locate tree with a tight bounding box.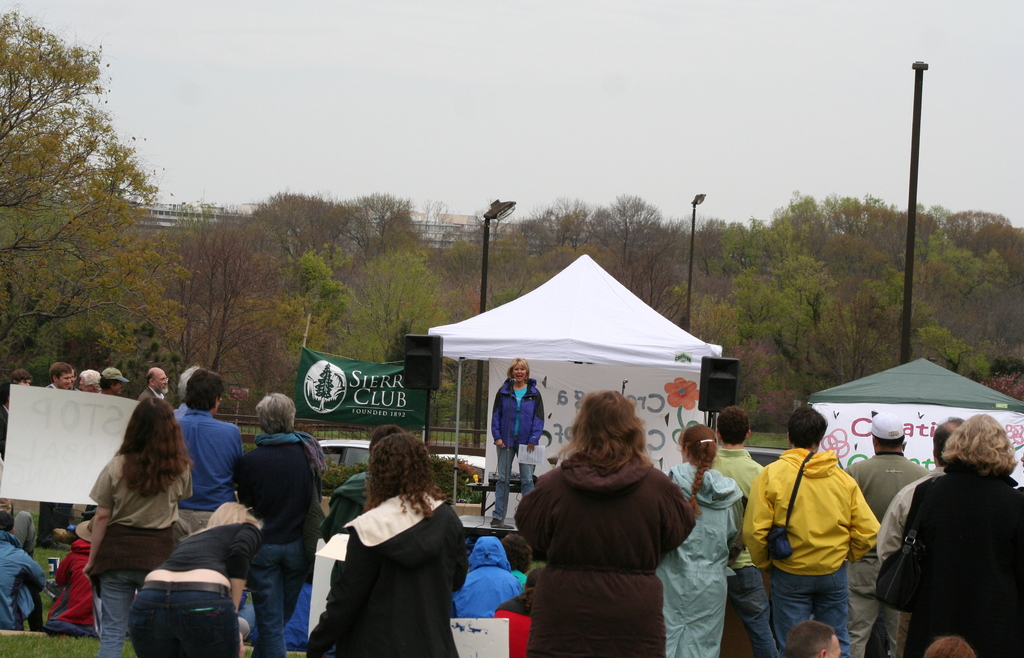
bbox=[8, 20, 143, 344].
